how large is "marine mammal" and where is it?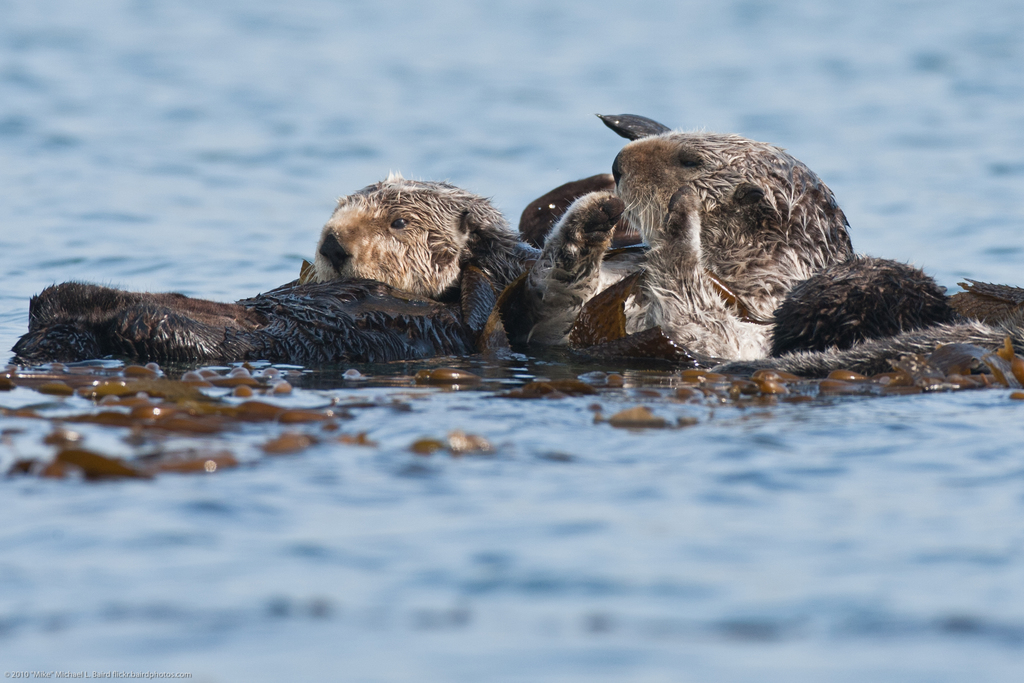
Bounding box: 305,168,544,336.
